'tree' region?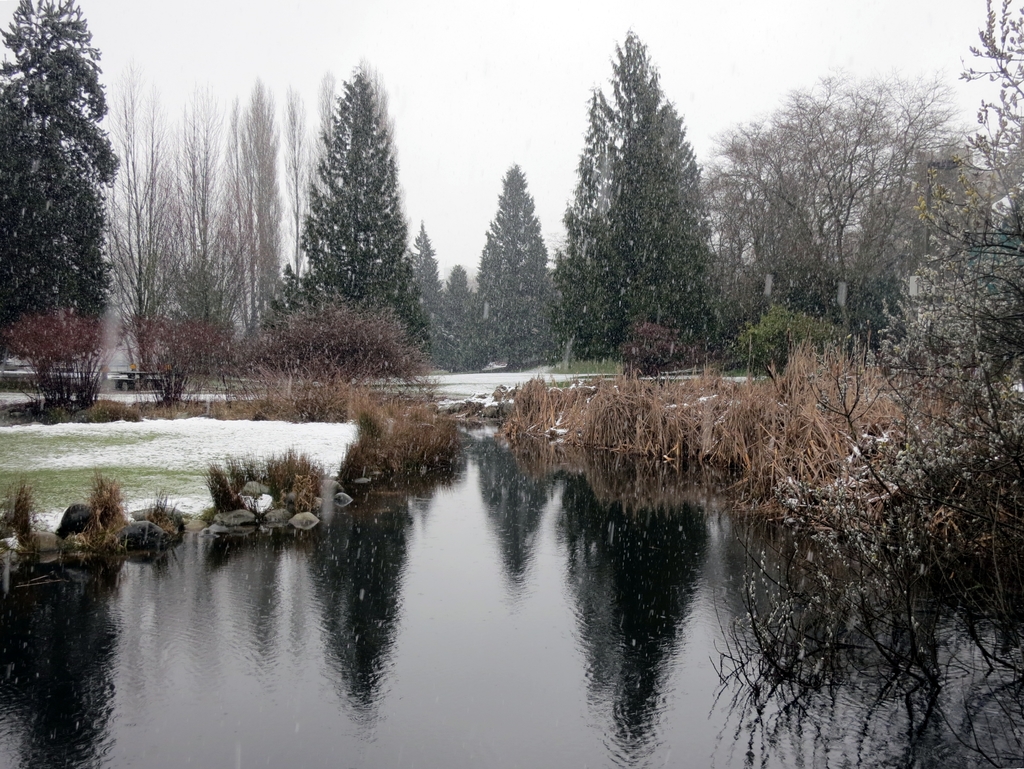
<bbox>411, 221, 443, 306</bbox>
